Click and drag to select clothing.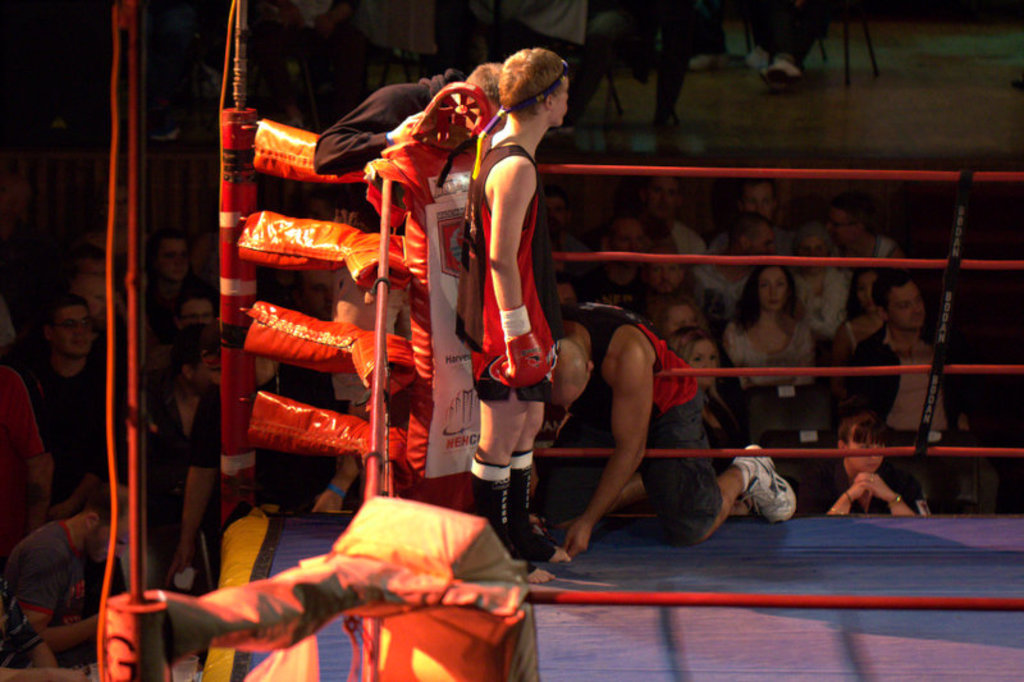
Selection: Rect(28, 358, 111, 496).
